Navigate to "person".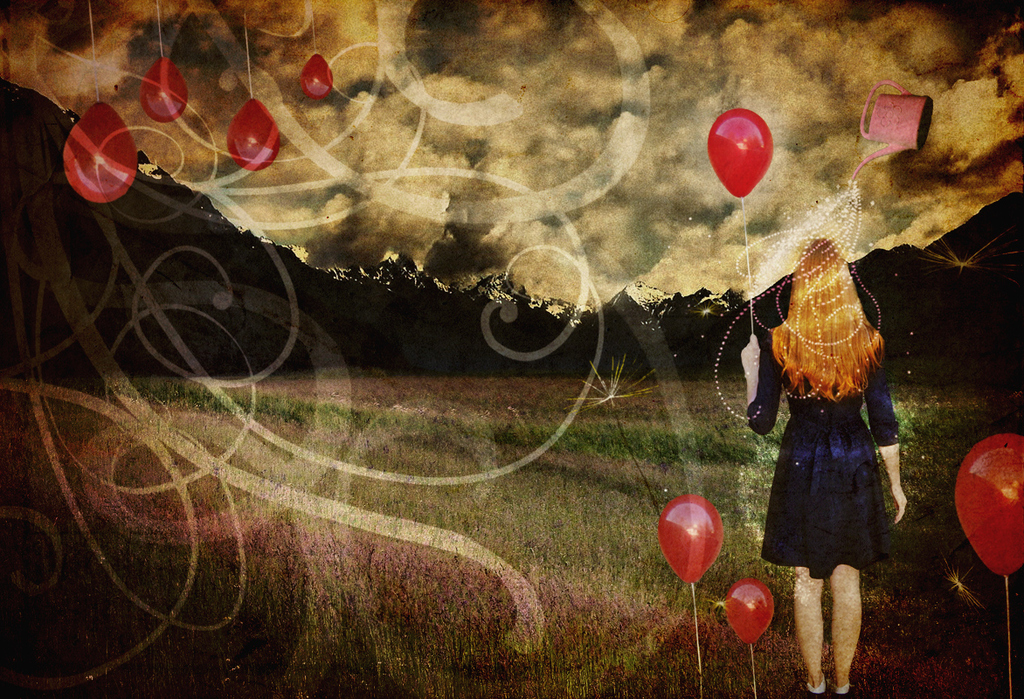
Navigation target: rect(740, 237, 909, 697).
